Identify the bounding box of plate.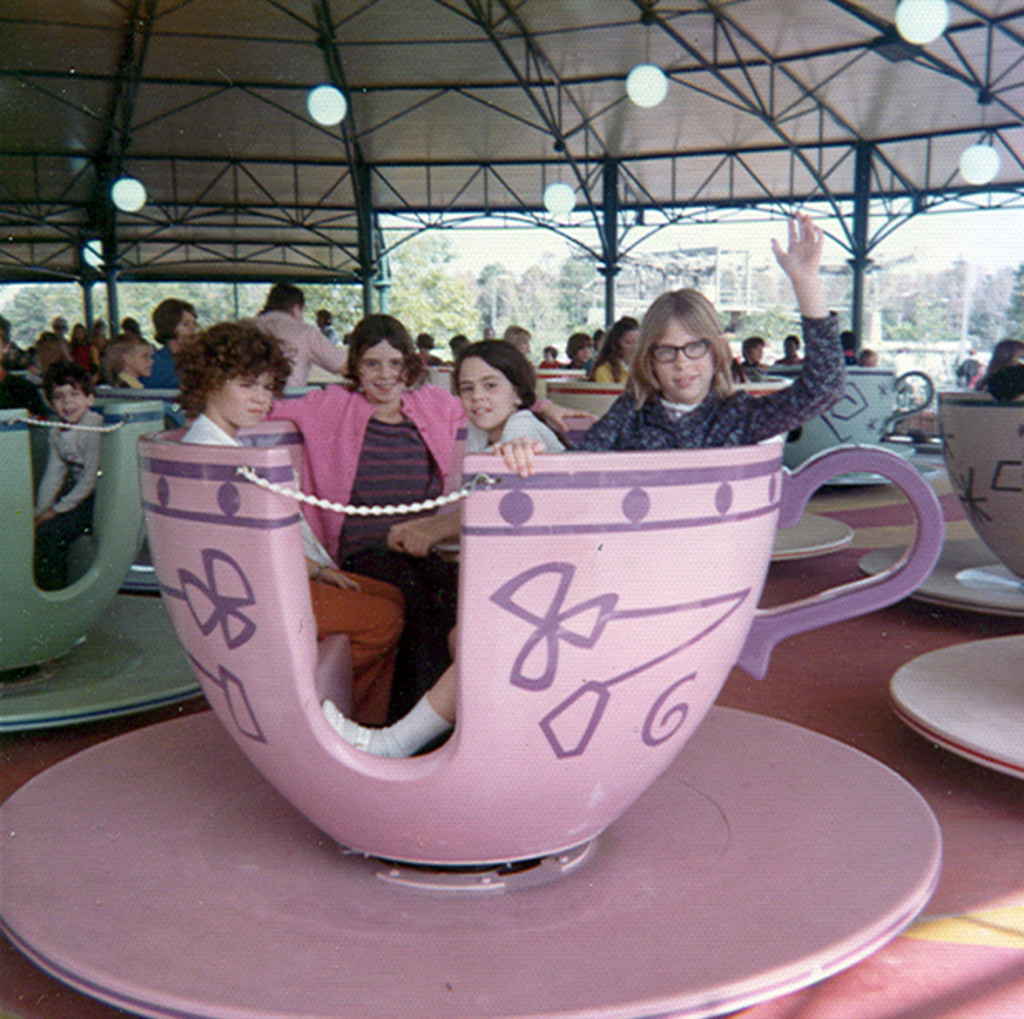
(0, 703, 939, 1017).
